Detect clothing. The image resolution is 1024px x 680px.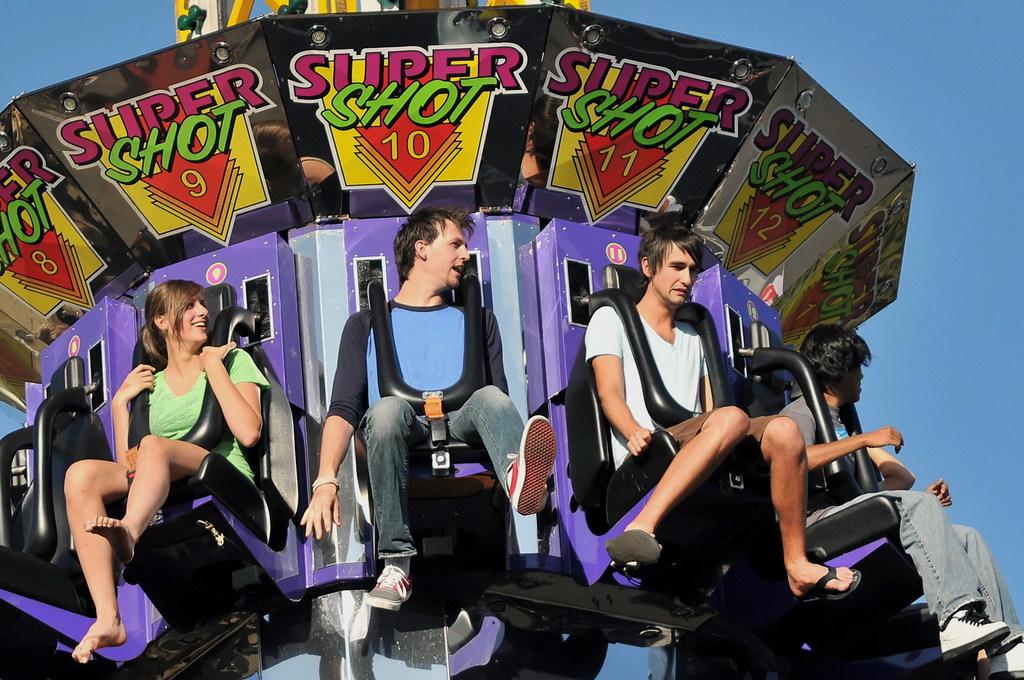
bbox=(121, 341, 265, 496).
